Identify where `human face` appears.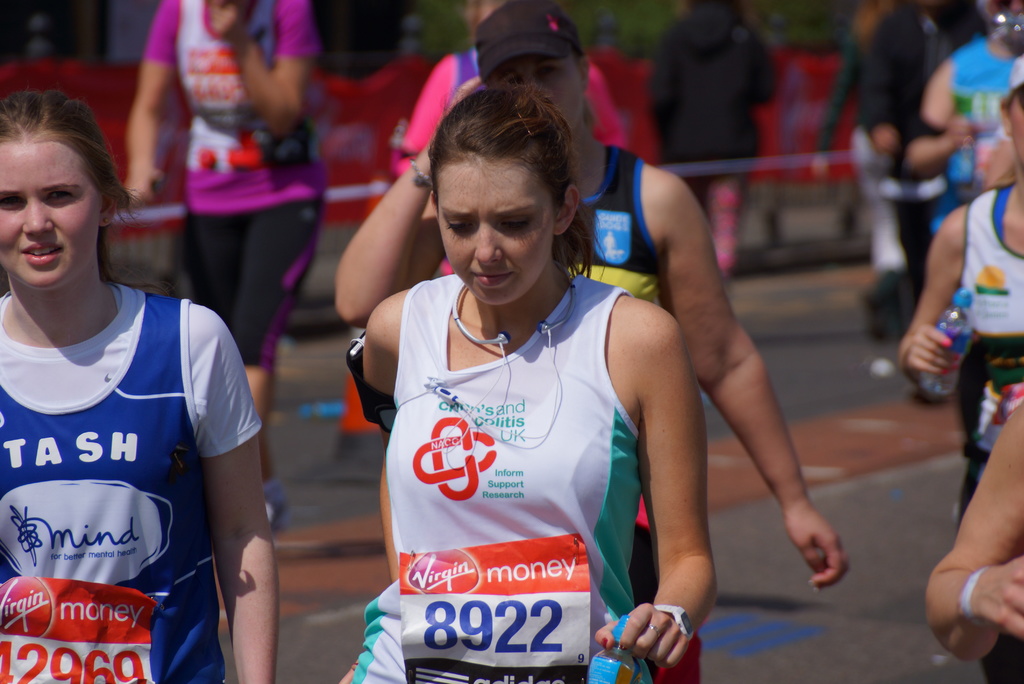
Appears at <region>489, 54, 585, 131</region>.
